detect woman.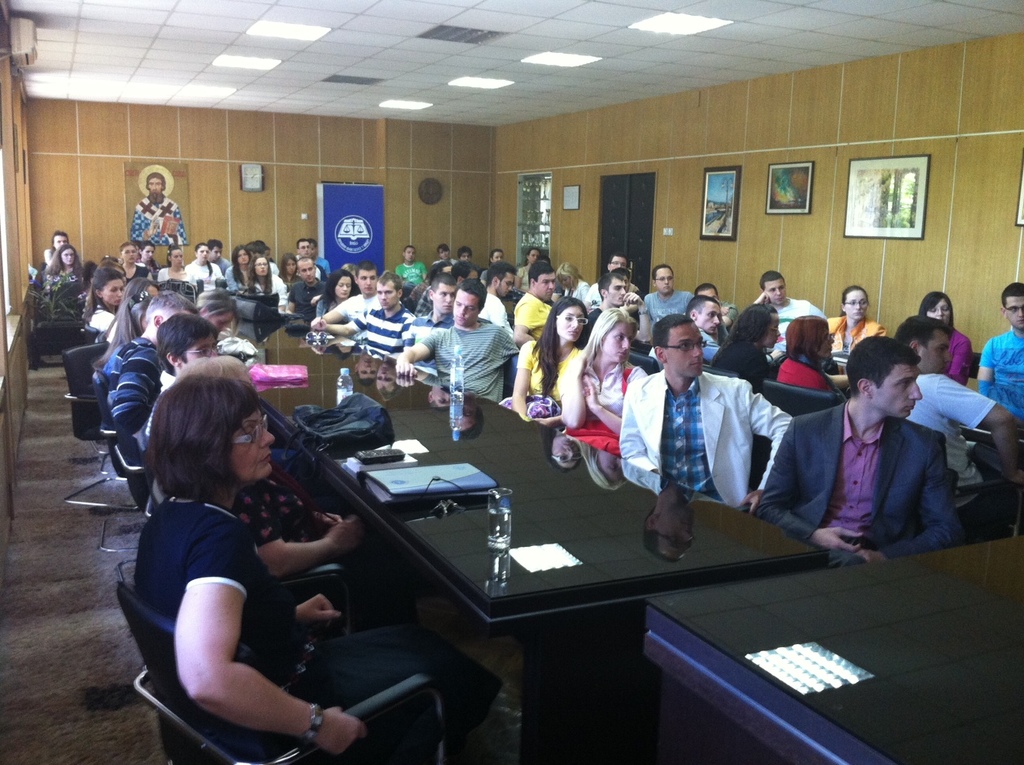
Detected at <region>559, 263, 588, 297</region>.
